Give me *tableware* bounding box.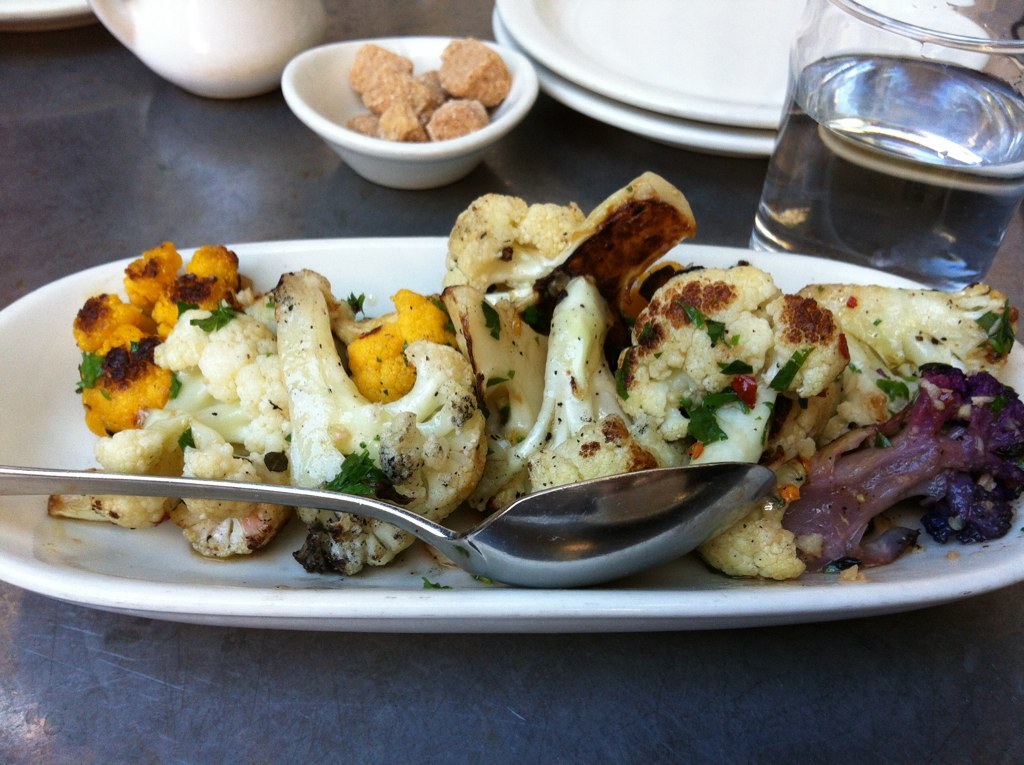
crop(0, 236, 1023, 636).
